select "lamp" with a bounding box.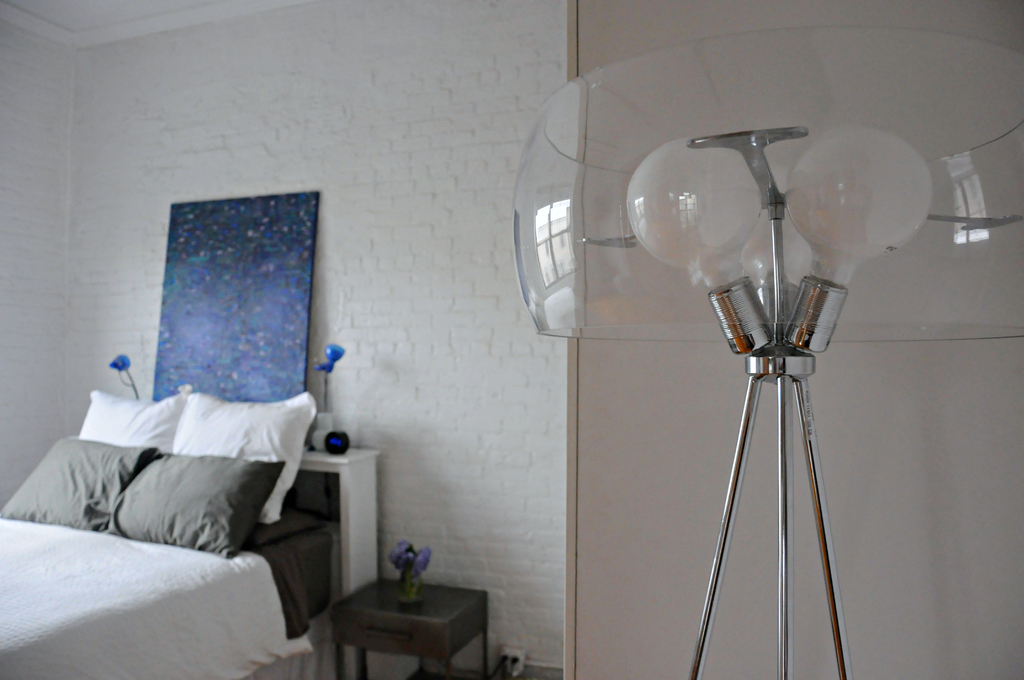
bbox(512, 24, 1023, 679).
